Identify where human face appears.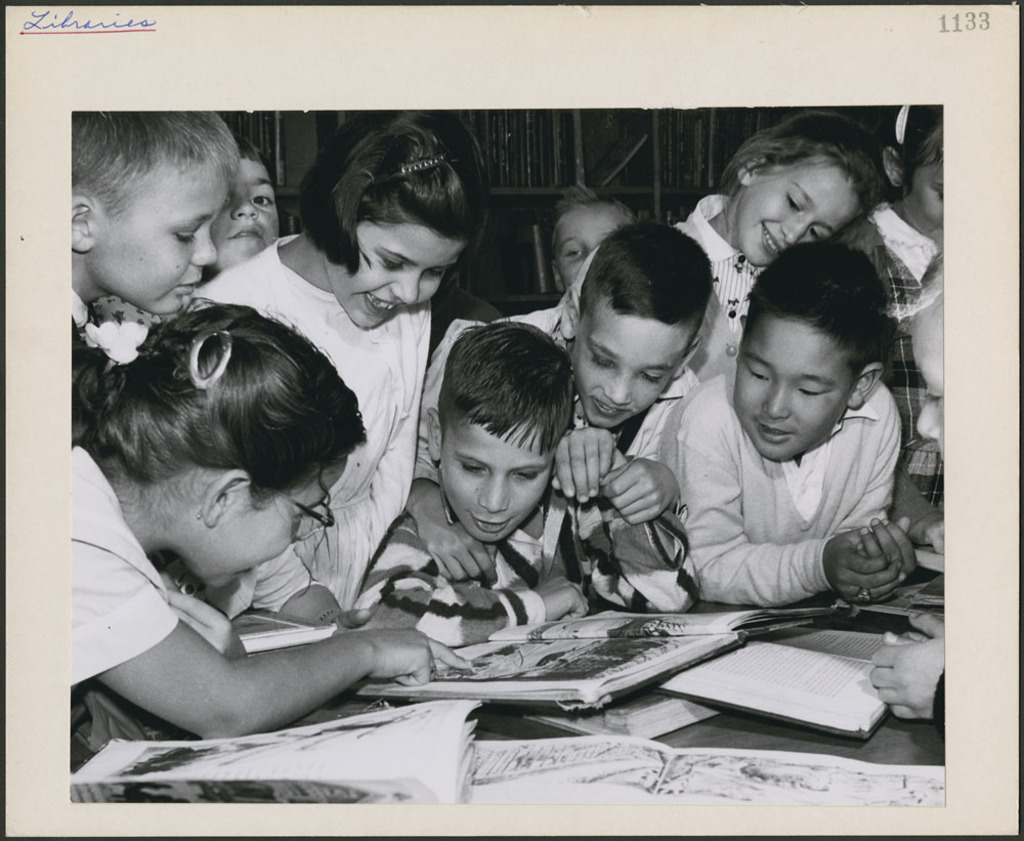
Appears at {"left": 574, "top": 311, "right": 689, "bottom": 428}.
